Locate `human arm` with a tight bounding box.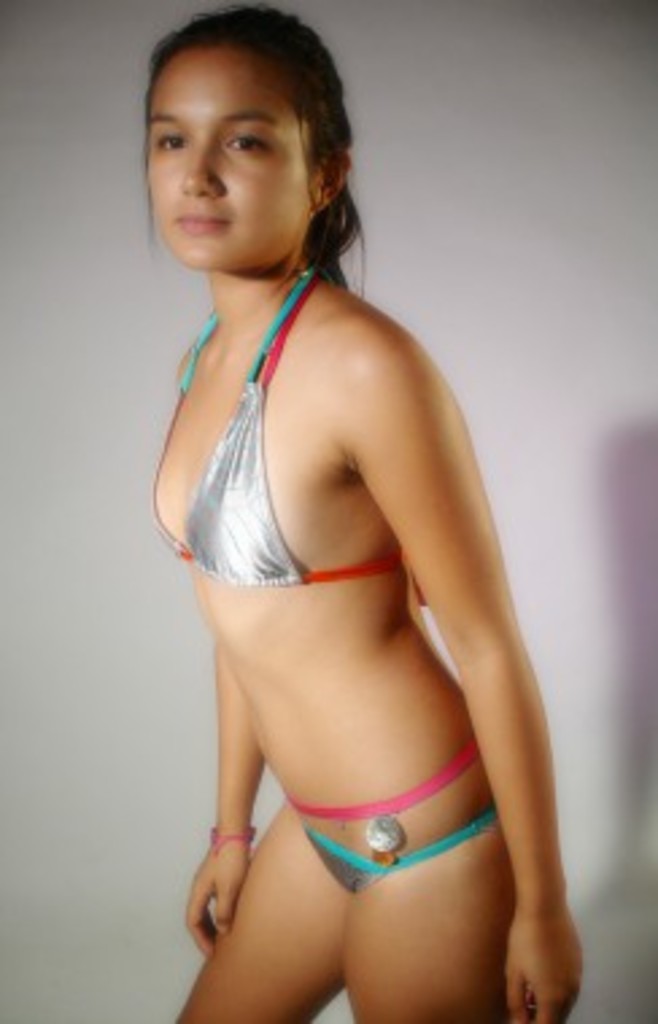
(left=170, top=331, right=275, bottom=975).
